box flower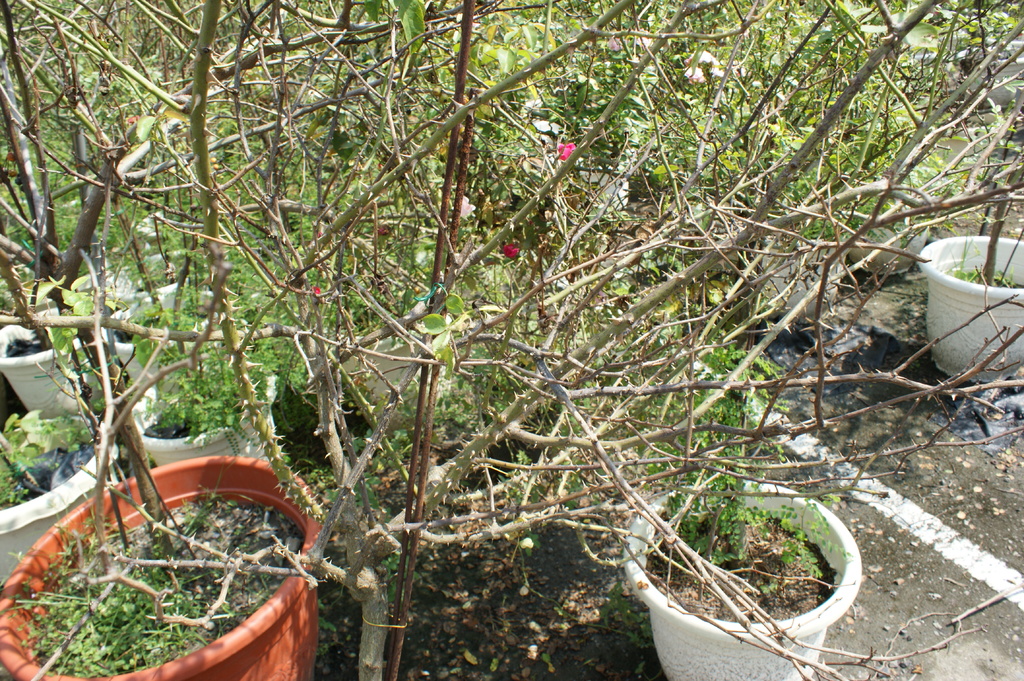
l=563, t=138, r=577, b=159
